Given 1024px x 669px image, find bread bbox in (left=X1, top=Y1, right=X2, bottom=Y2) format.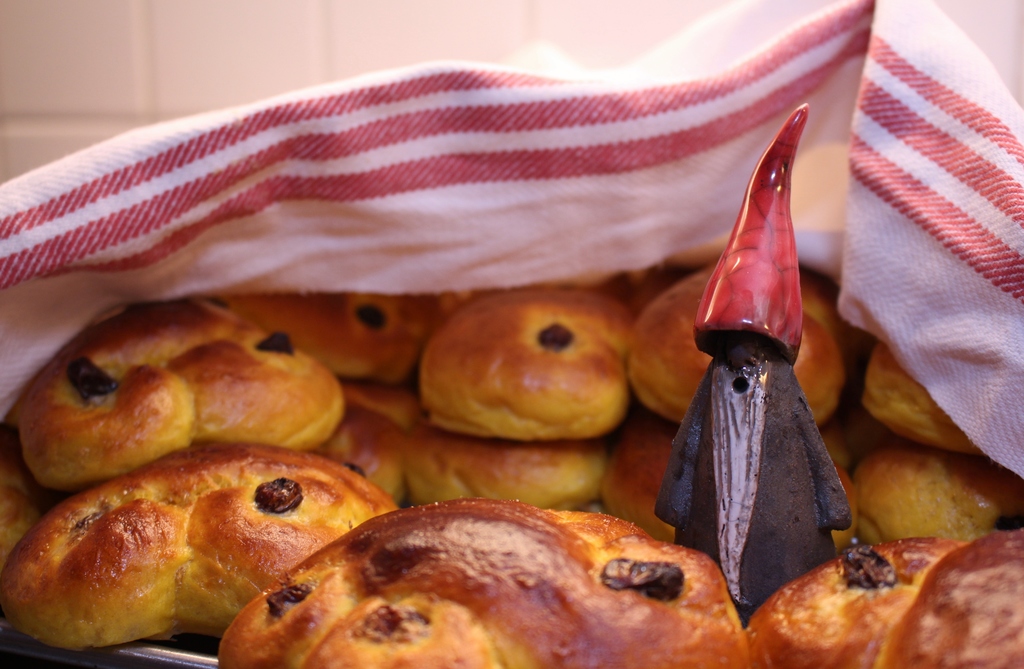
(left=15, top=297, right=348, bottom=494).
